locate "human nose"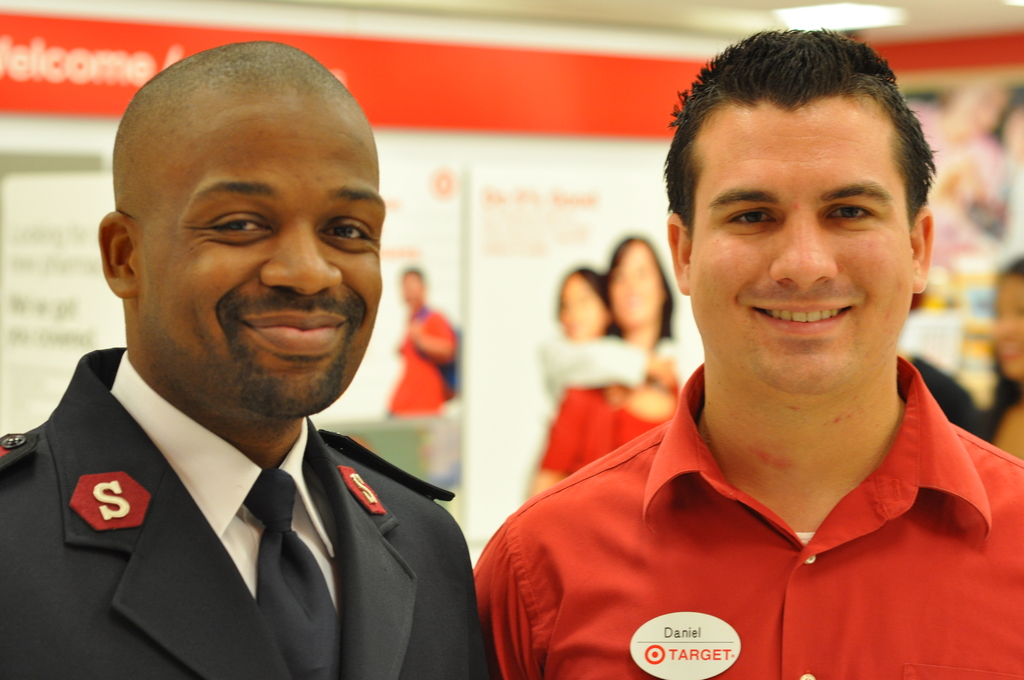
crop(771, 218, 837, 287)
